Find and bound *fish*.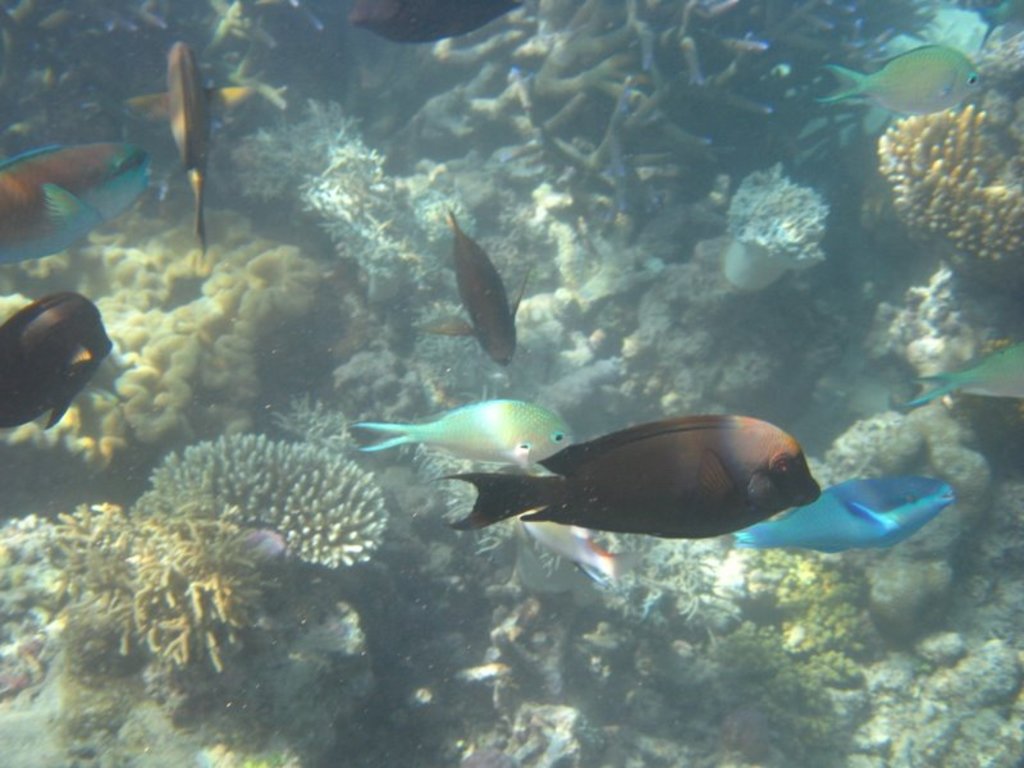
Bound: rect(131, 45, 236, 270).
